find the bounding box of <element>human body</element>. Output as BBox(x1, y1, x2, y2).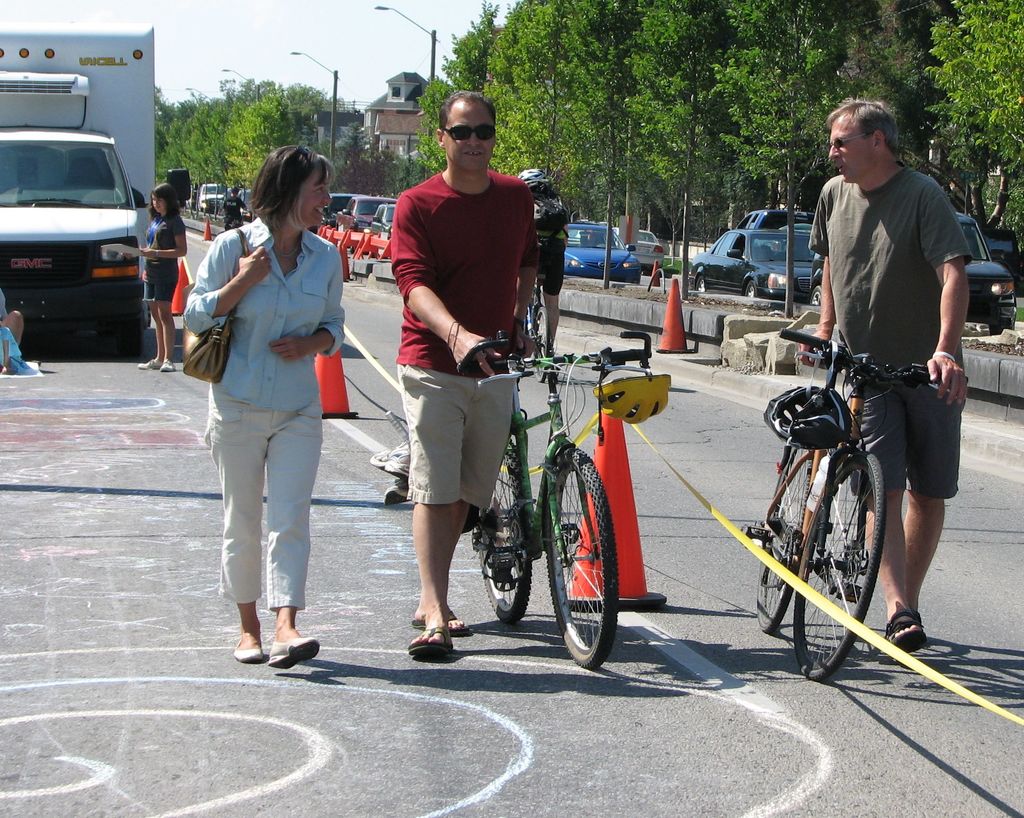
BBox(0, 286, 29, 376).
